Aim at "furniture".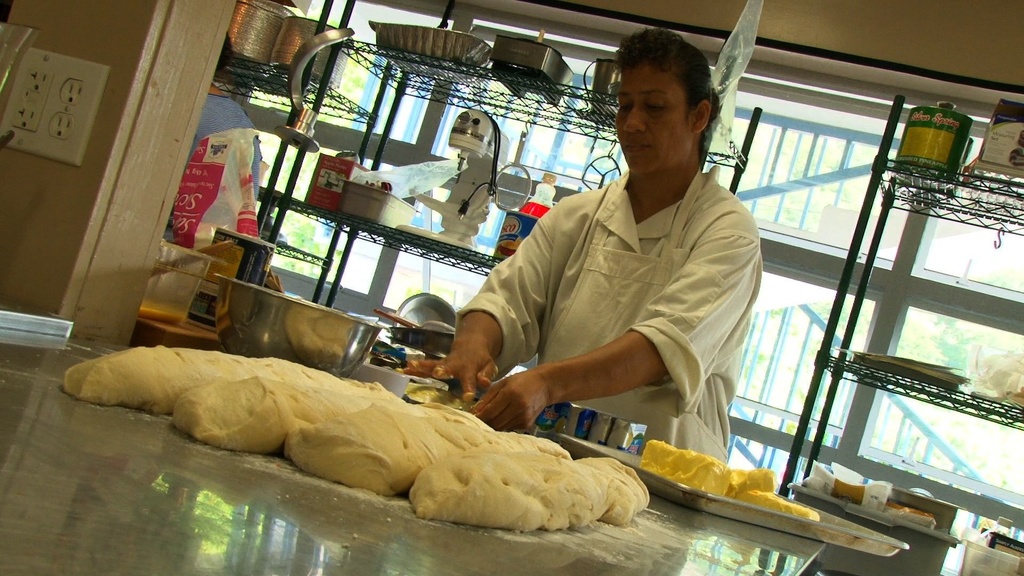
Aimed at bbox=(136, 319, 220, 346).
